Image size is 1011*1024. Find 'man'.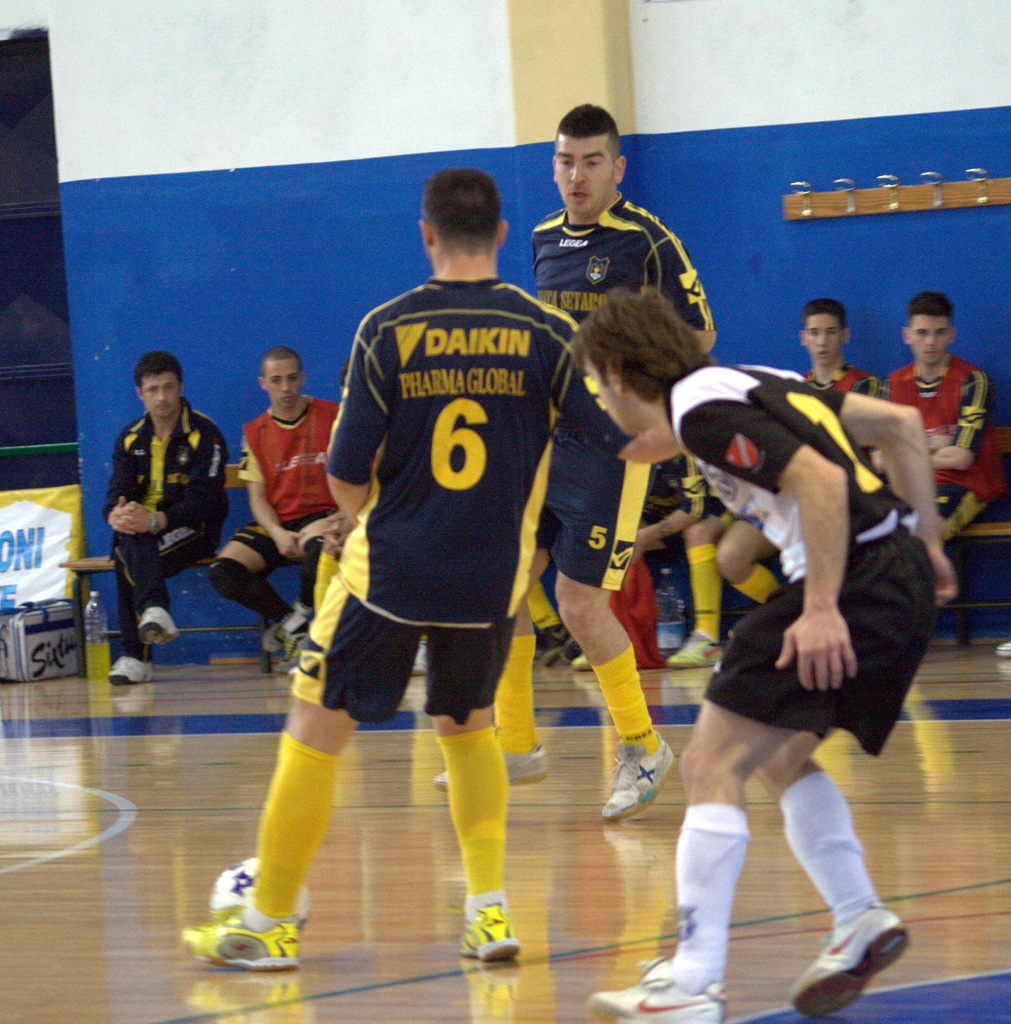
l=104, t=352, r=228, b=691.
